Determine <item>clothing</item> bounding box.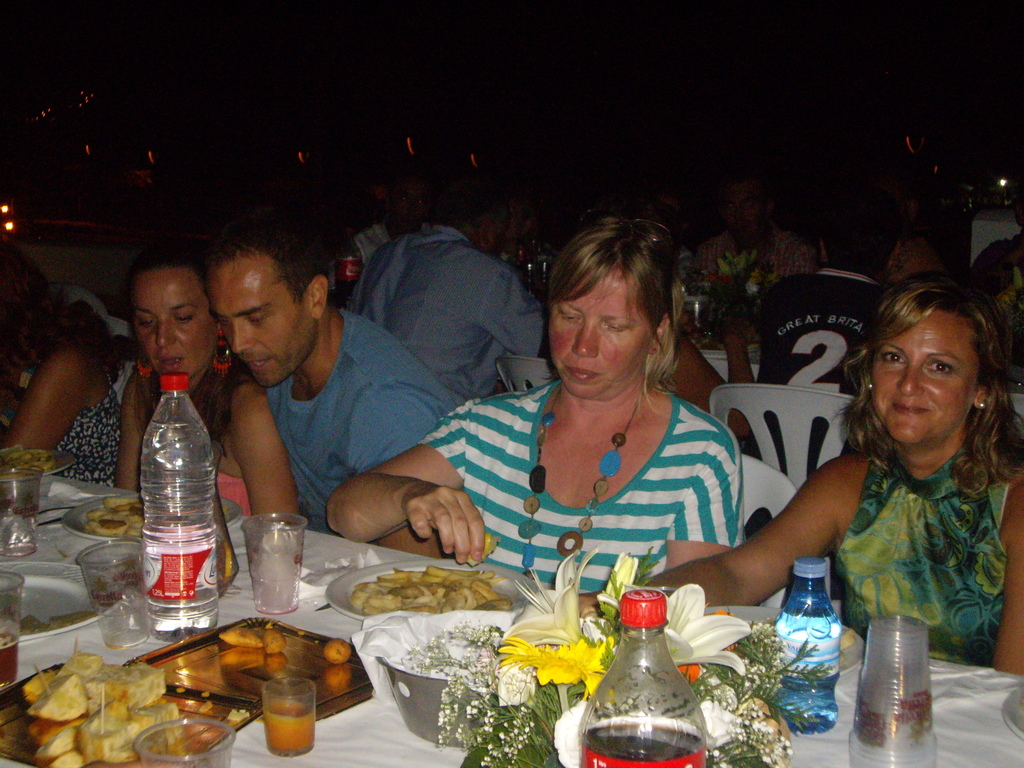
Determined: 830 444 1009 668.
